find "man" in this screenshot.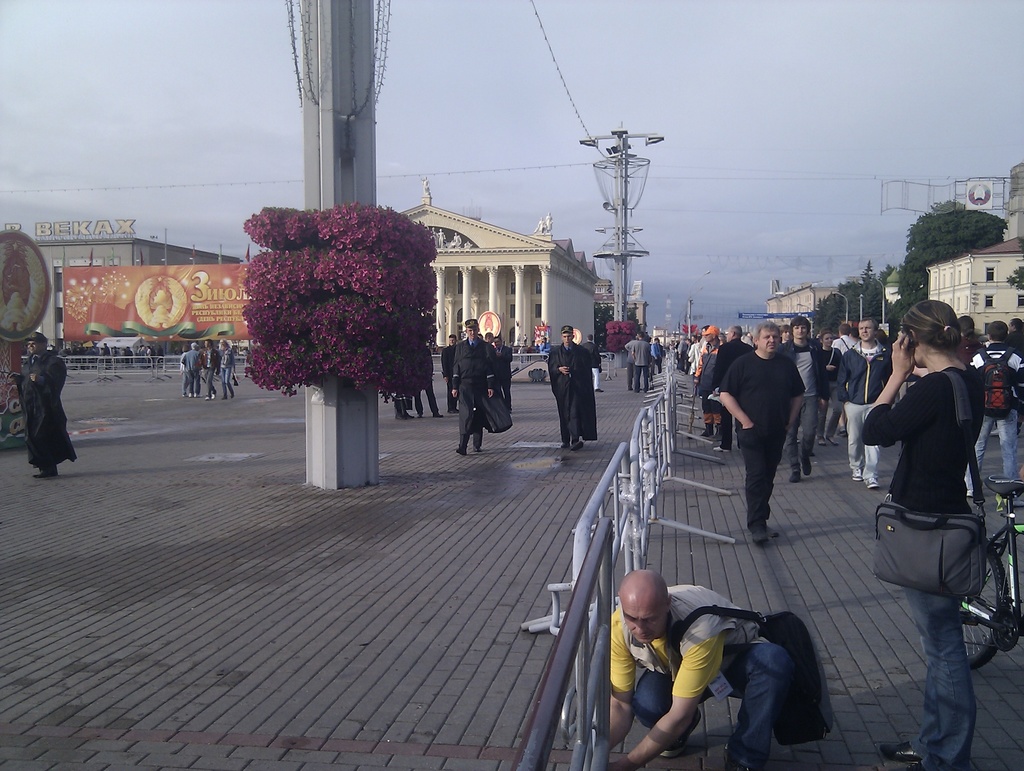
The bounding box for "man" is left=835, top=314, right=893, bottom=489.
